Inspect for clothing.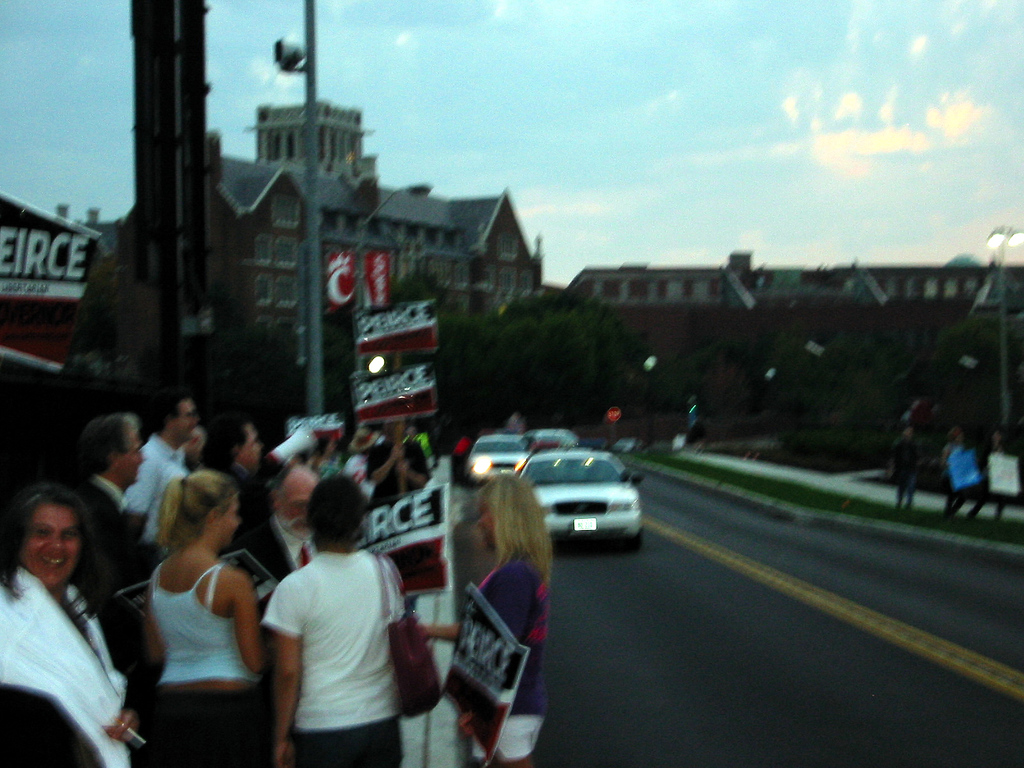
Inspection: box(250, 521, 410, 756).
